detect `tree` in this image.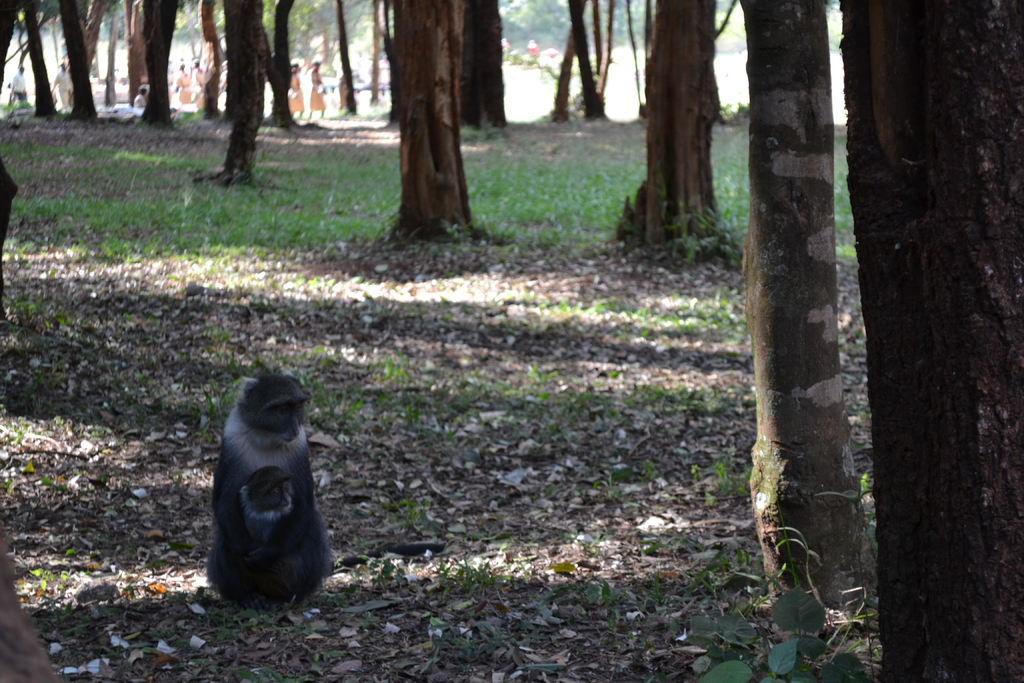
Detection: locate(363, 0, 484, 245).
